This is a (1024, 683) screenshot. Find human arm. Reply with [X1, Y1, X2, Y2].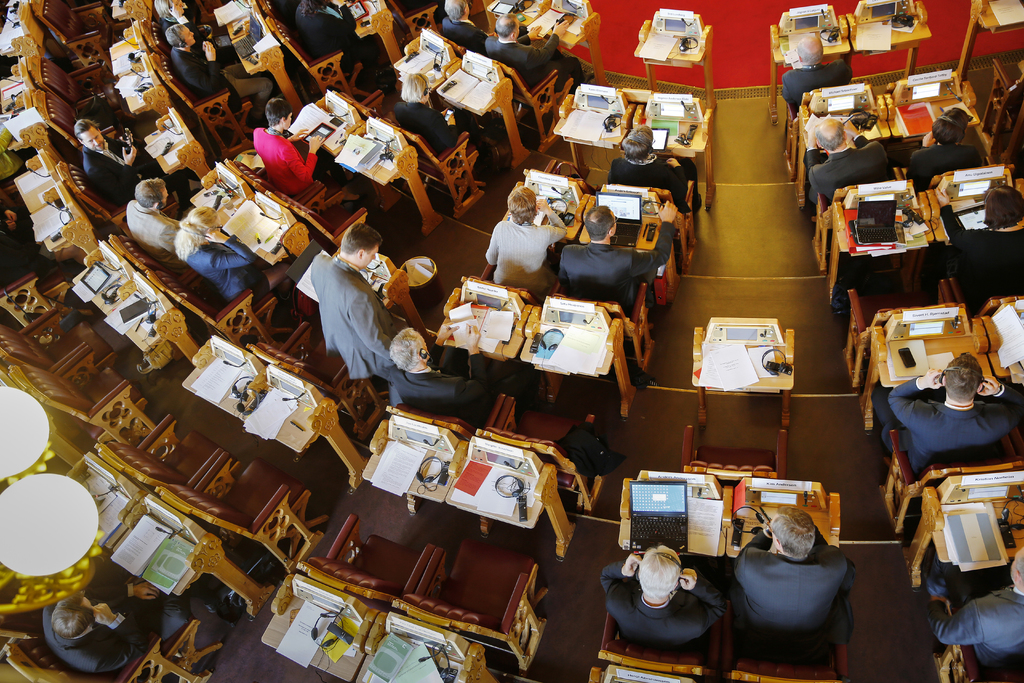
[886, 367, 948, 433].
